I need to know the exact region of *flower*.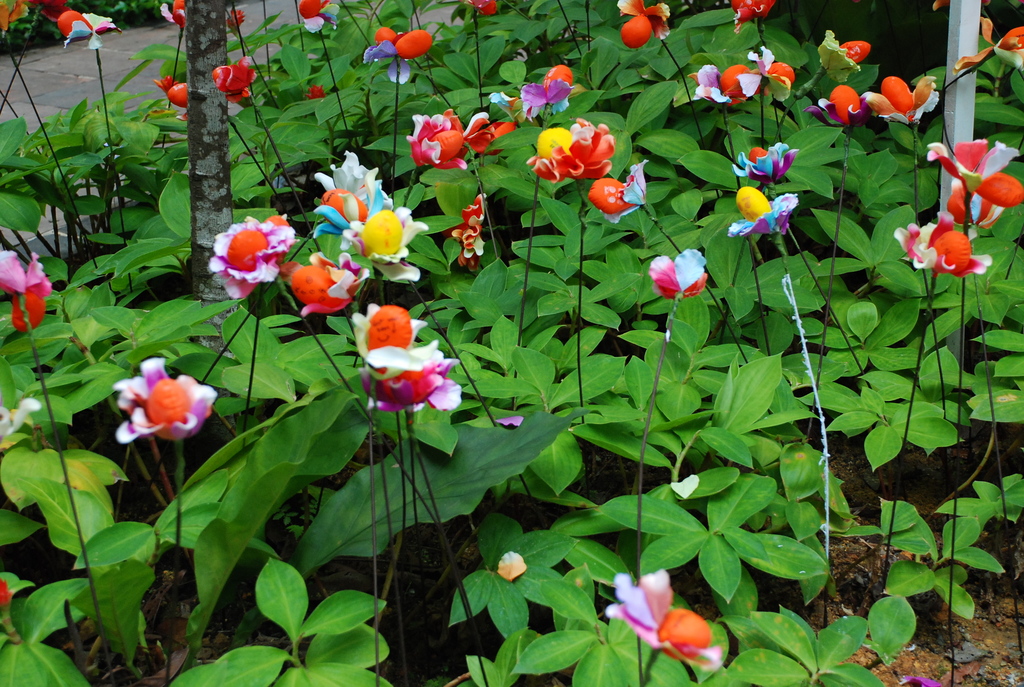
Region: 152:74:187:109.
